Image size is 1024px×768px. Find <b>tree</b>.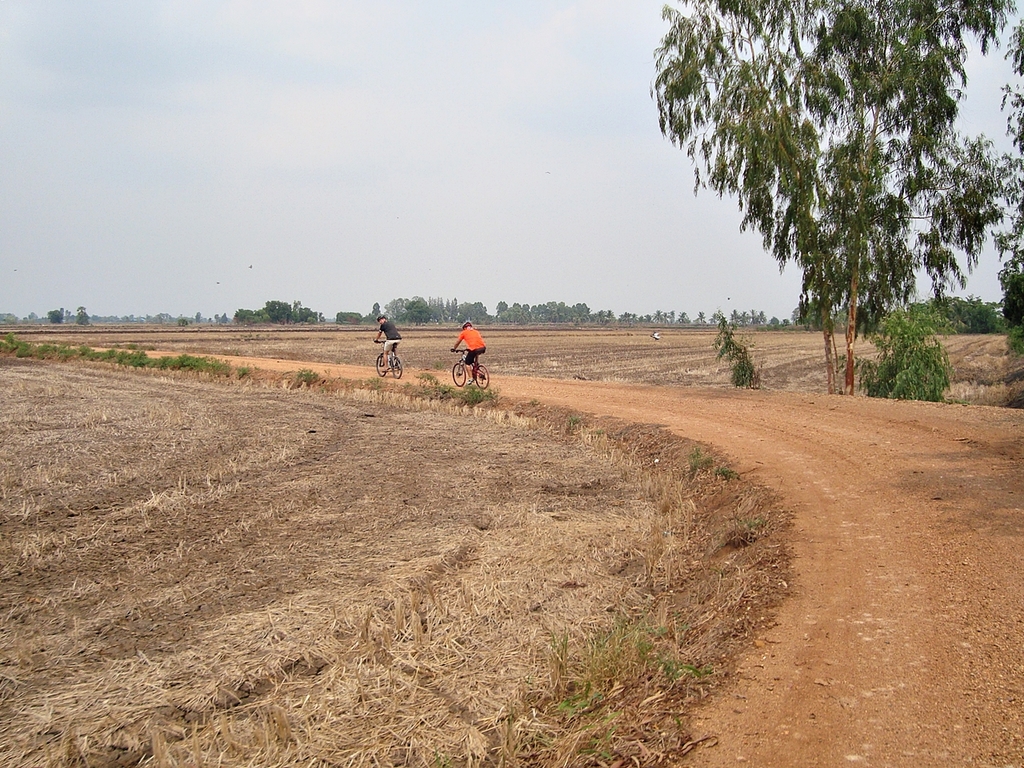
detection(990, 14, 1023, 346).
